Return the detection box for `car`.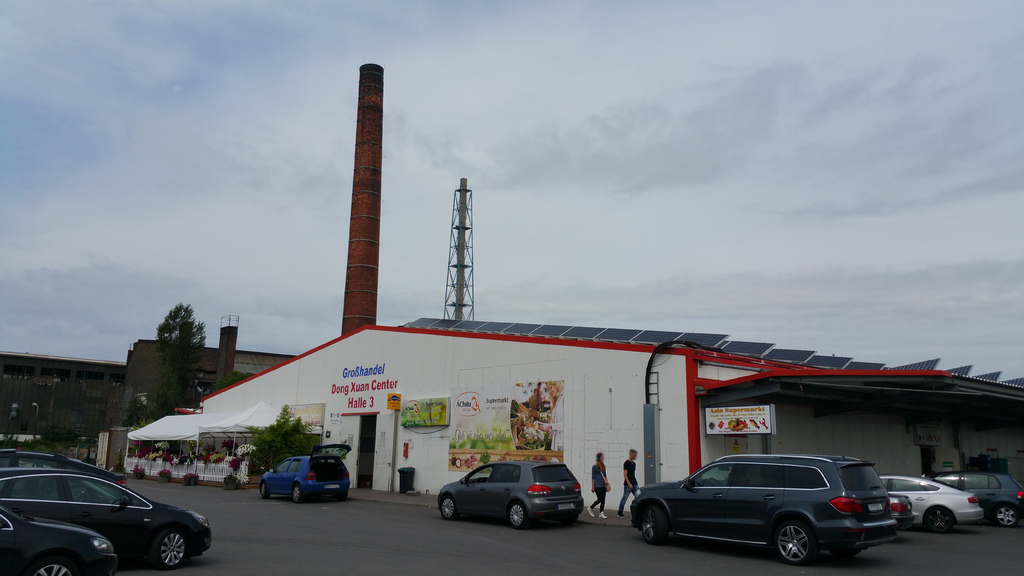
crop(925, 476, 1023, 529).
